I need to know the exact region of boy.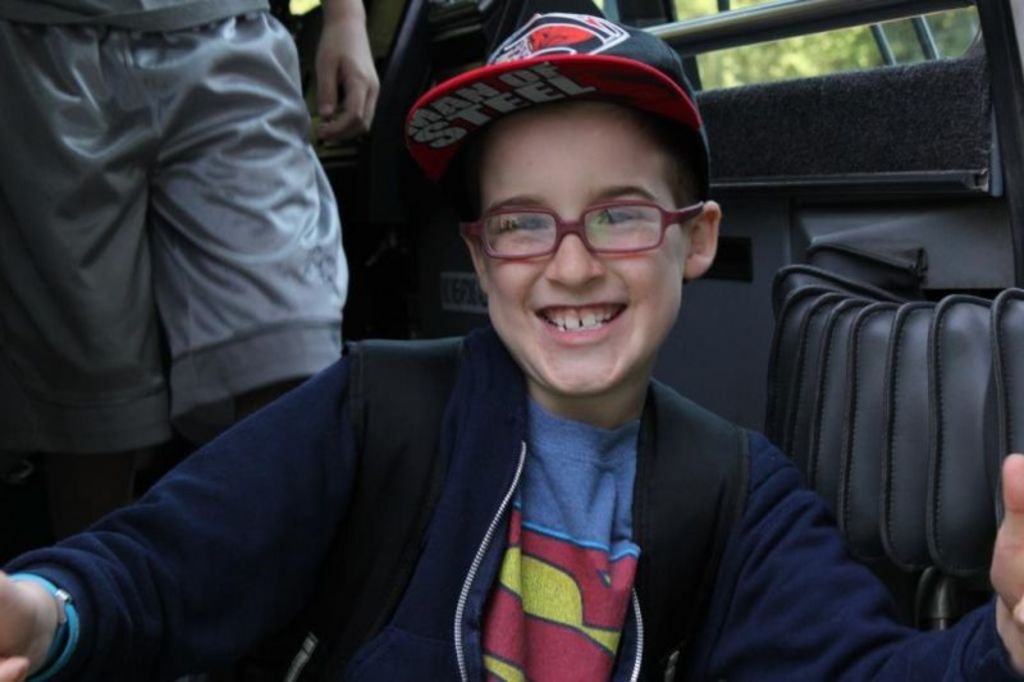
Region: <bbox>0, 13, 1023, 681</bbox>.
